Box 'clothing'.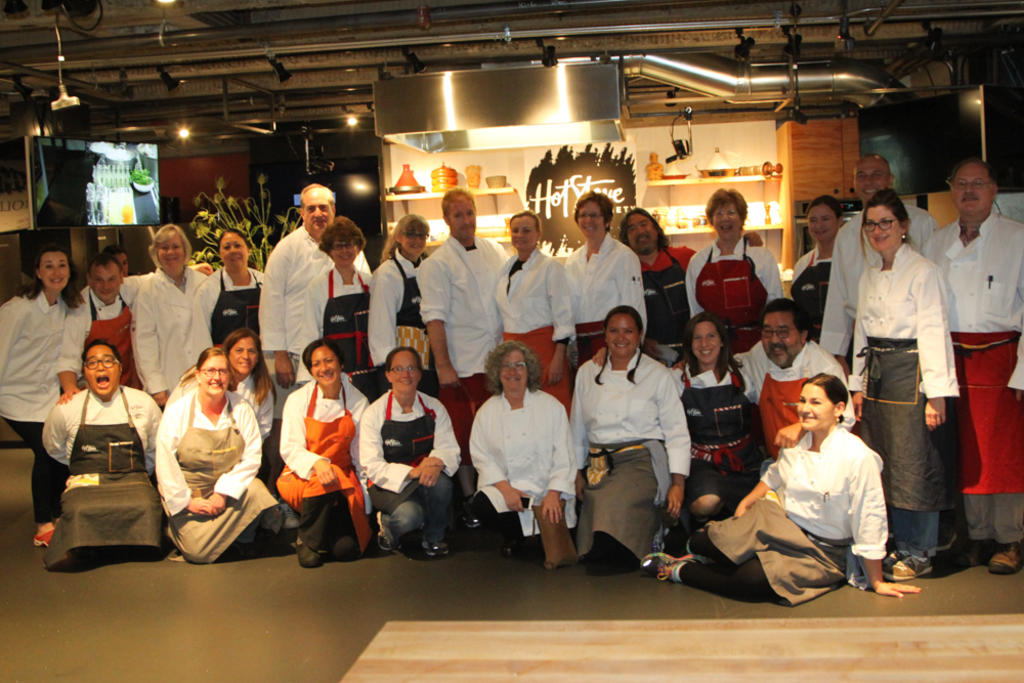
x1=37 y1=383 x2=174 y2=566.
